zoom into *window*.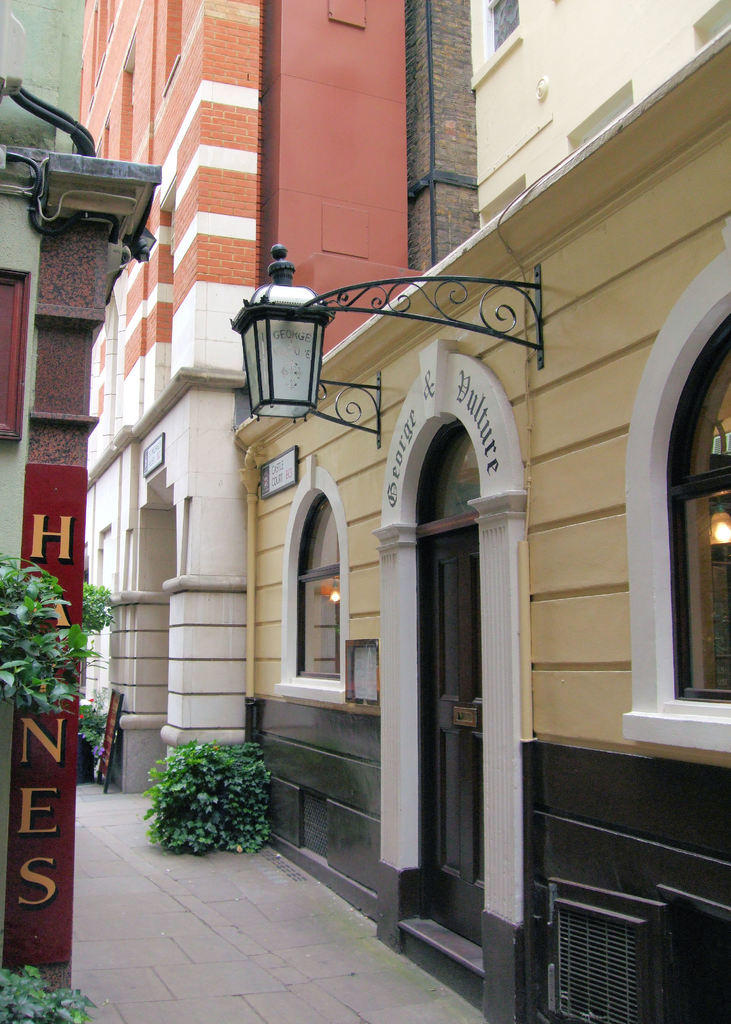
Zoom target: {"x1": 621, "y1": 214, "x2": 730, "y2": 751}.
